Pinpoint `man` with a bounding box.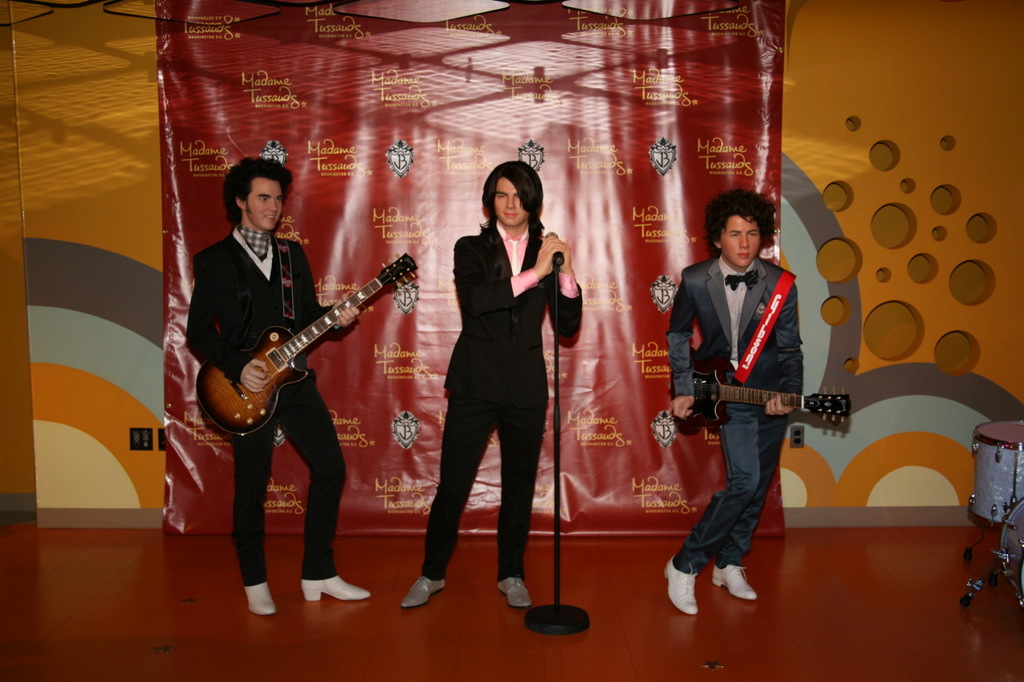
x1=401, y1=156, x2=582, y2=609.
